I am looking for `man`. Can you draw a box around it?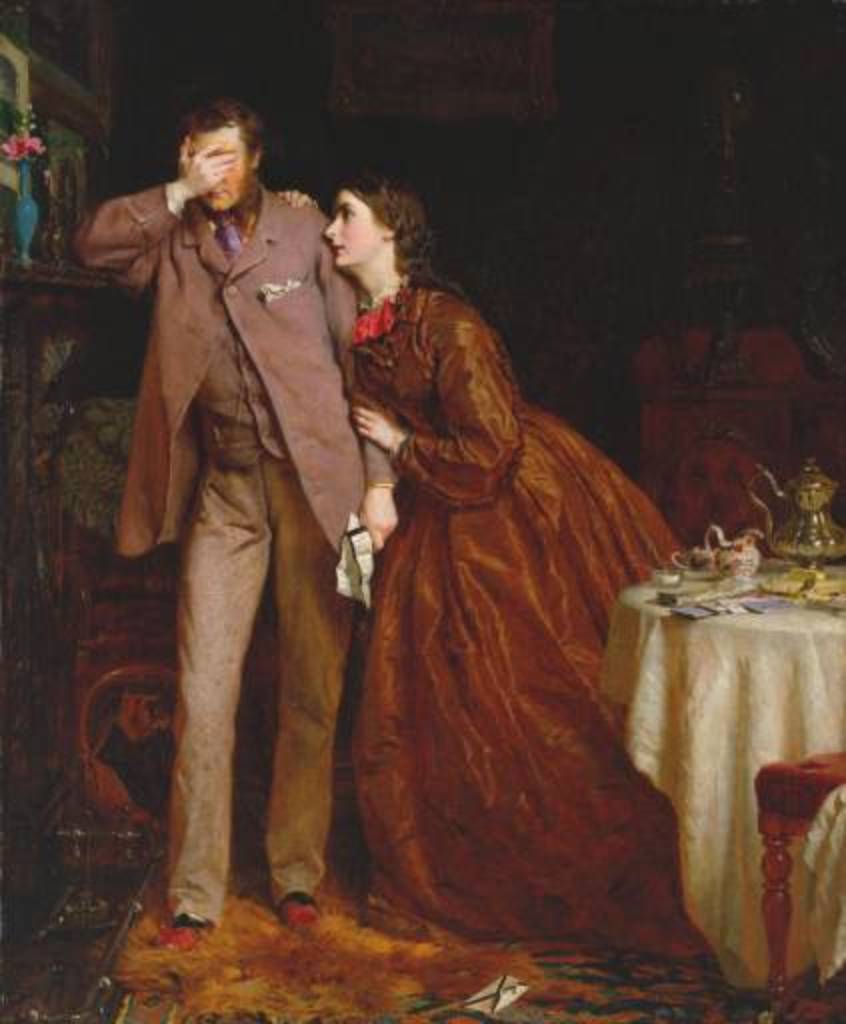
Sure, the bounding box is <box>68,110,408,928</box>.
